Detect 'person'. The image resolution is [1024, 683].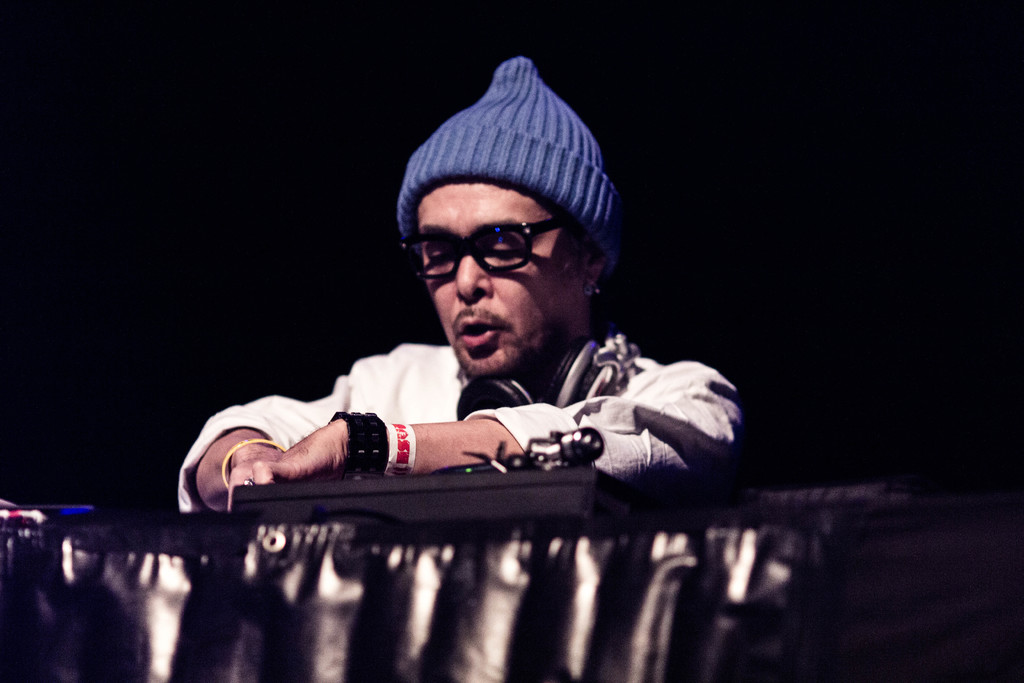
bbox(212, 91, 750, 536).
